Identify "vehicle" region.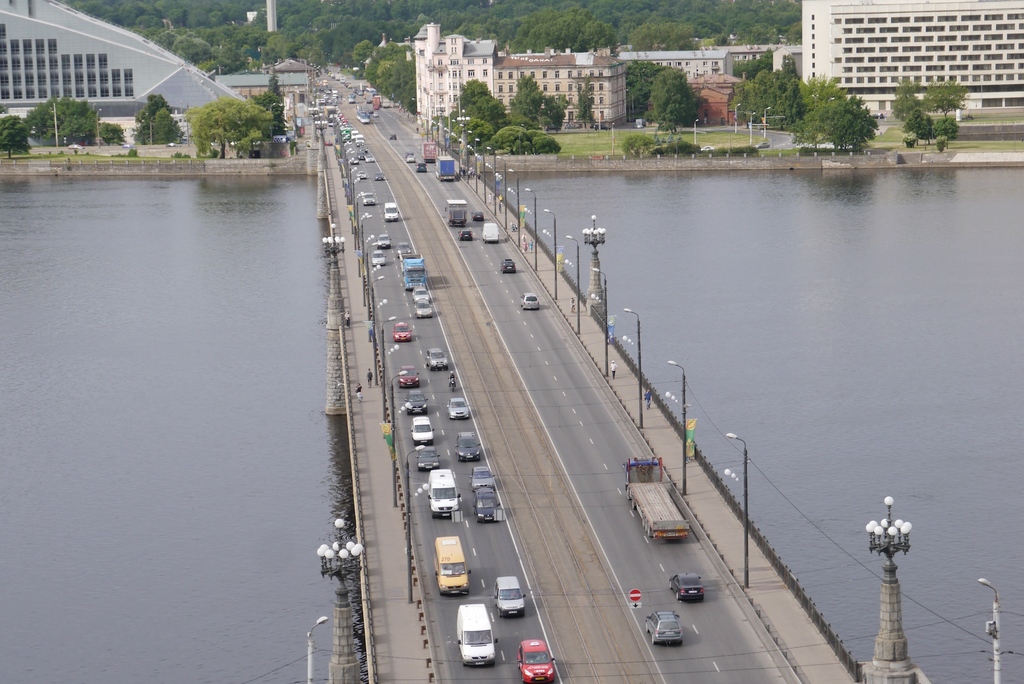
Region: x1=413 y1=298 x2=435 y2=319.
